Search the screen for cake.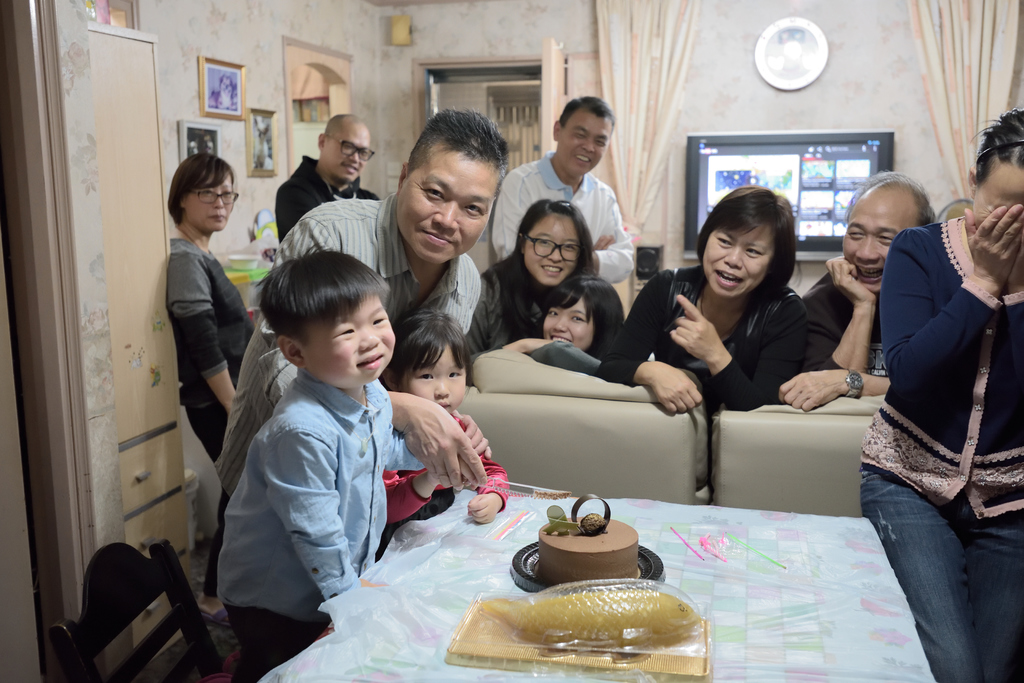
Found at box(531, 494, 643, 583).
